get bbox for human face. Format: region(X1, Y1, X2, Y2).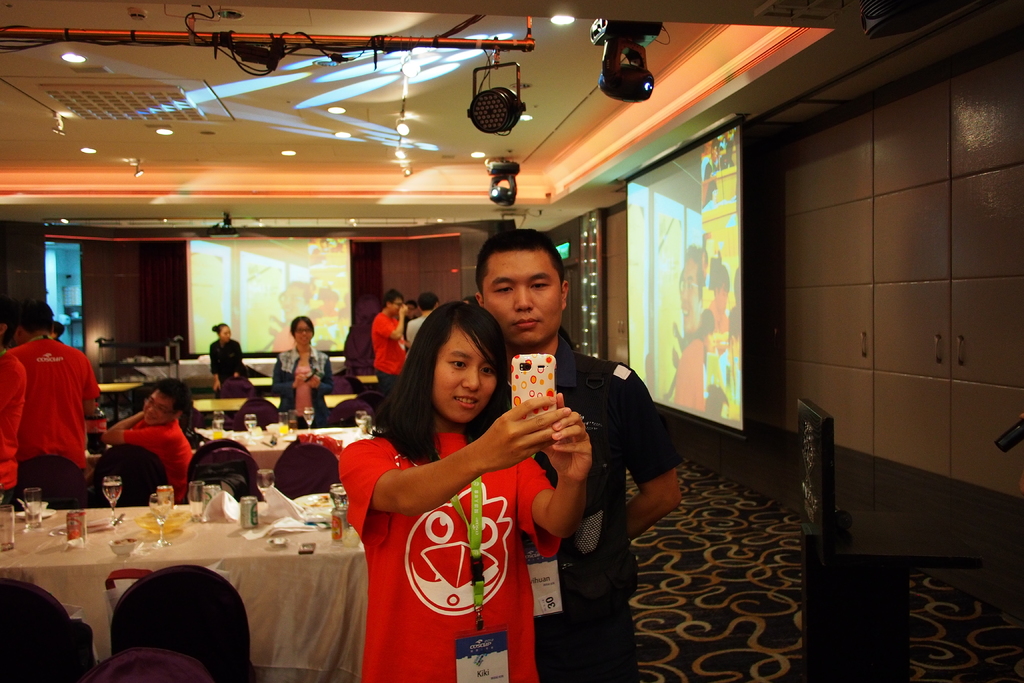
region(483, 247, 568, 349).
